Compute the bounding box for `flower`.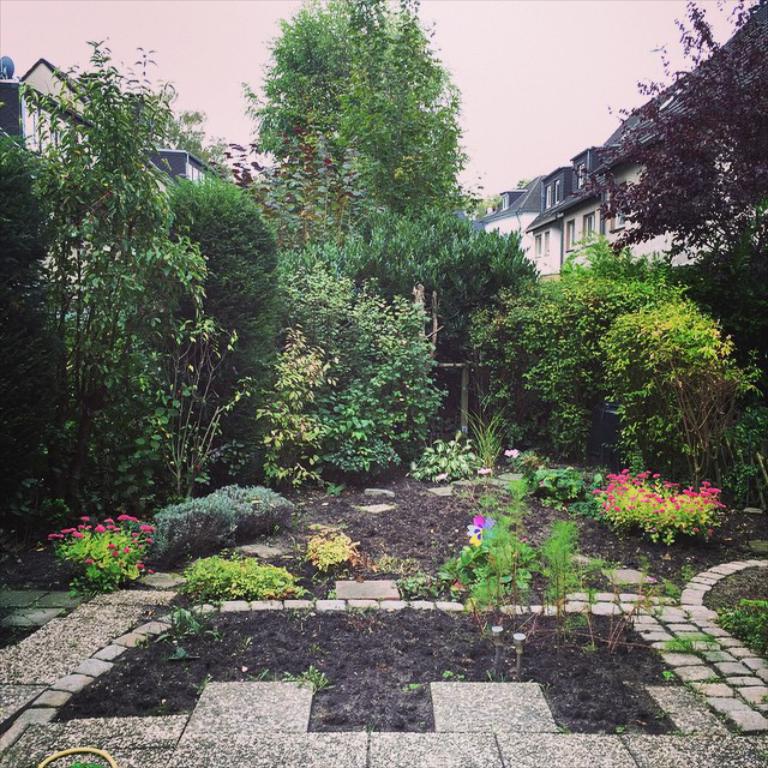
Rect(478, 466, 491, 476).
